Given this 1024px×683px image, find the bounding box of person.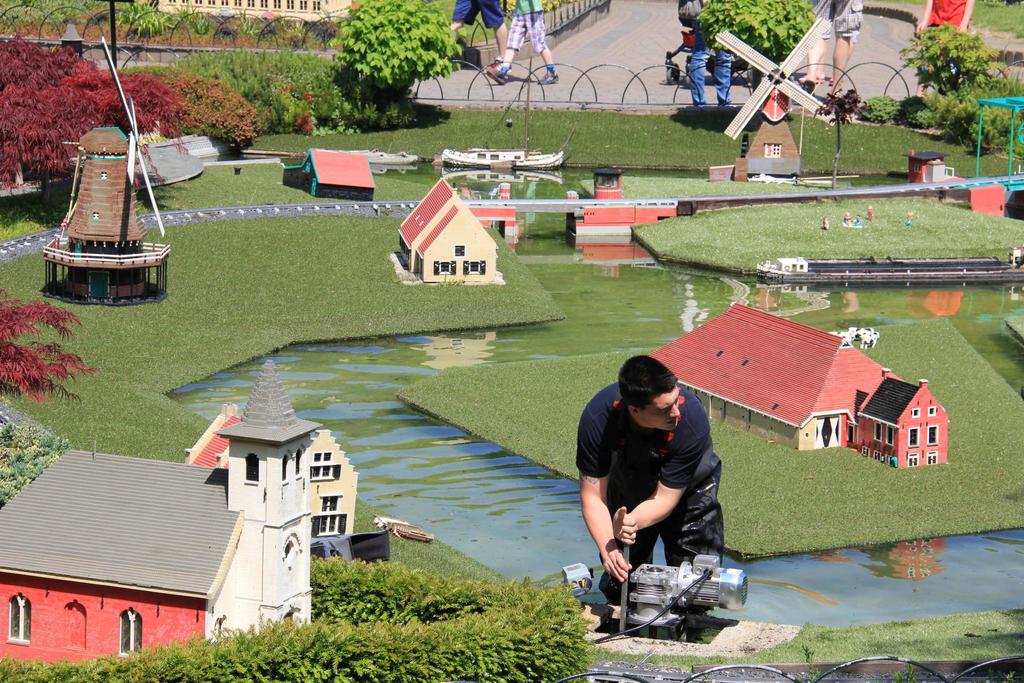
pyautogui.locateOnScreen(485, 0, 561, 86).
